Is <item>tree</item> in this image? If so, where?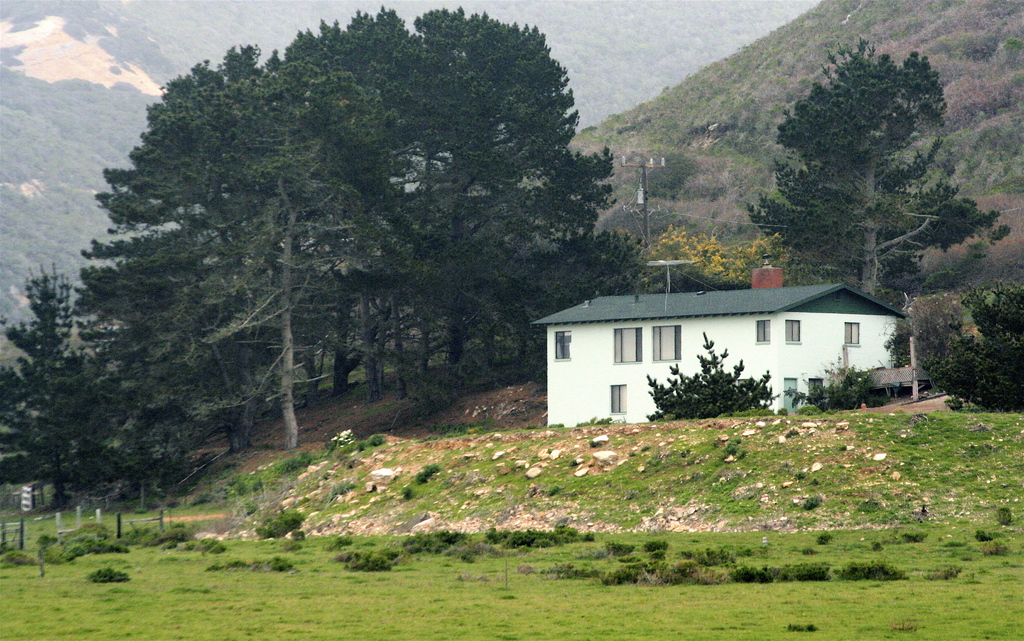
Yes, at 642,223,792,302.
